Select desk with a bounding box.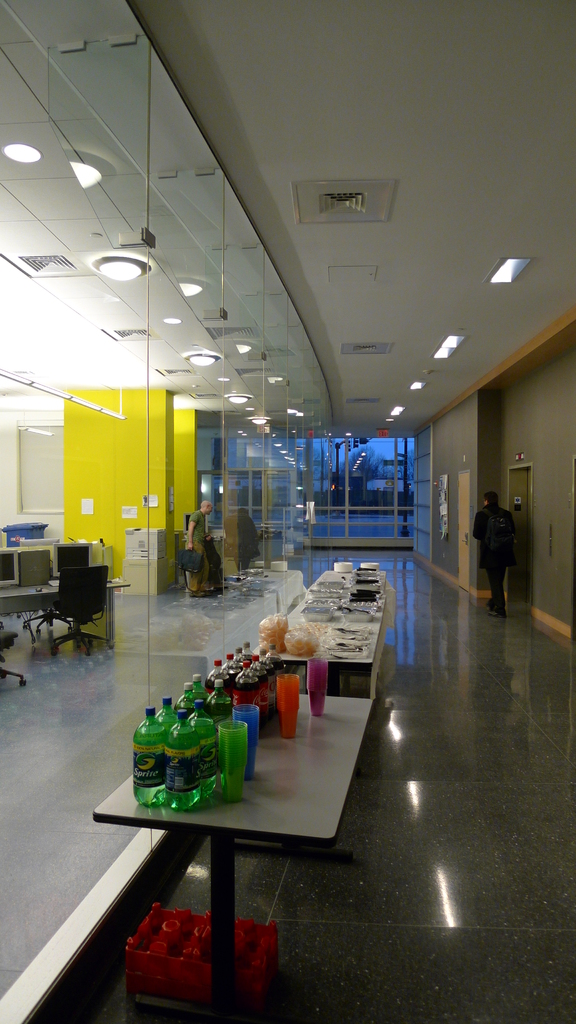
0/582/128/646.
